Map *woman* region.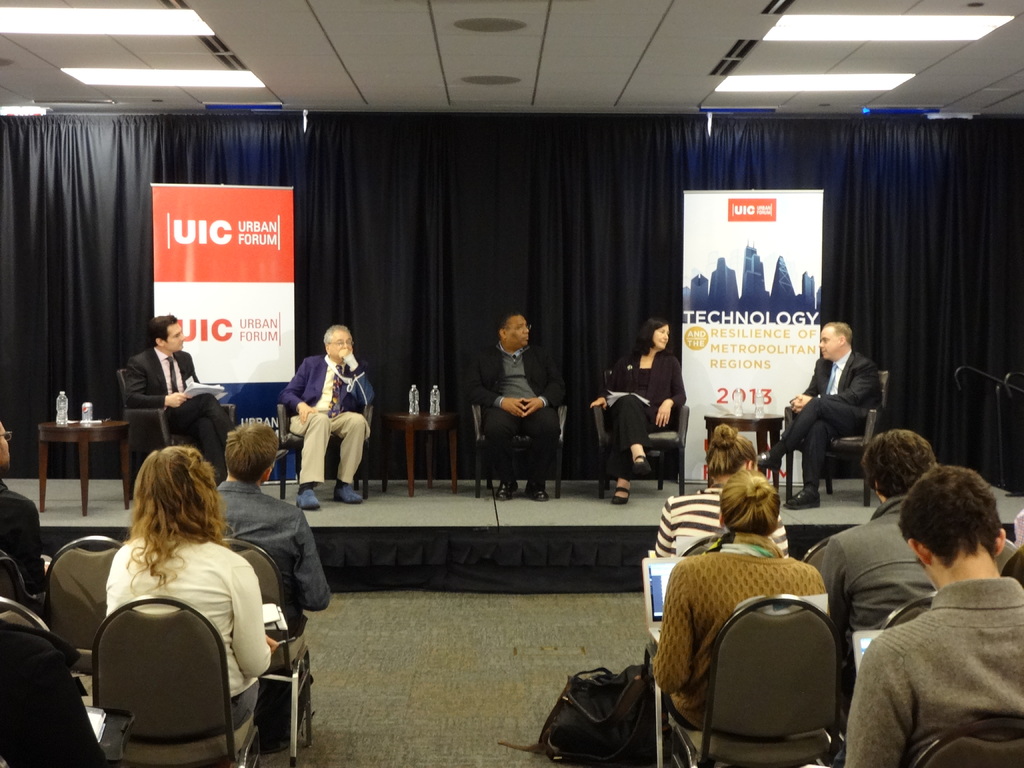
Mapped to 650, 419, 794, 552.
